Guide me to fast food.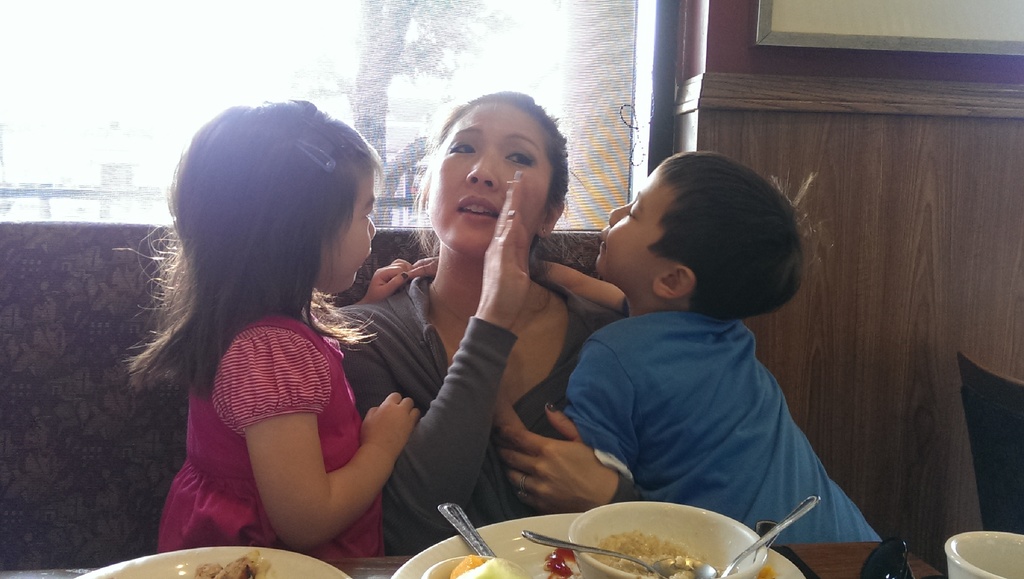
Guidance: l=579, t=523, r=708, b=577.
